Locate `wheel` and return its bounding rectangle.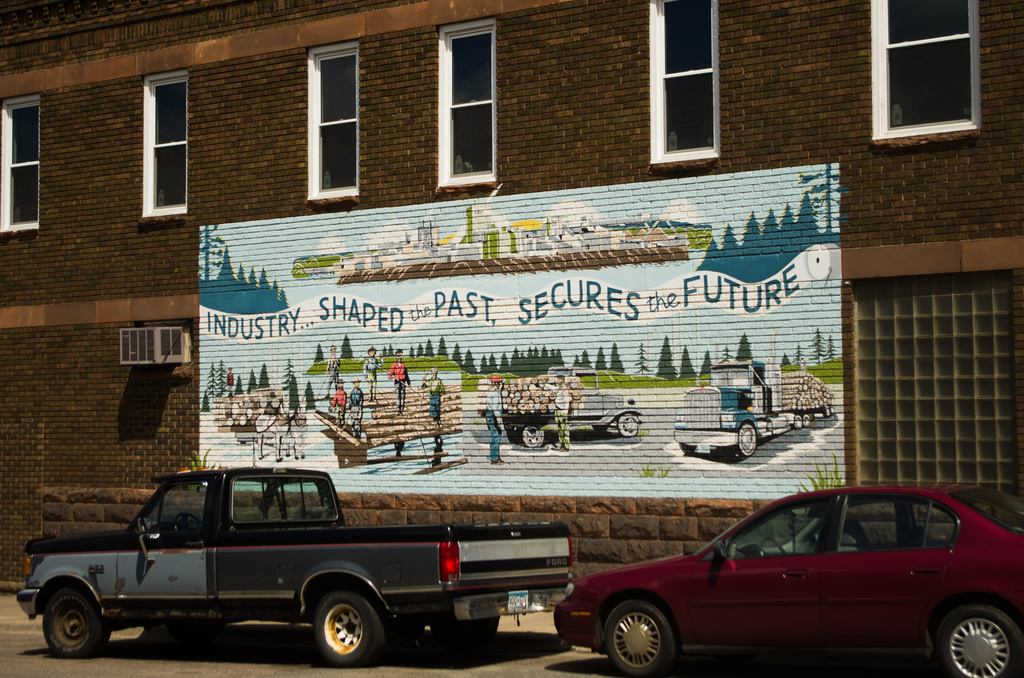
(x1=619, y1=416, x2=643, y2=438).
